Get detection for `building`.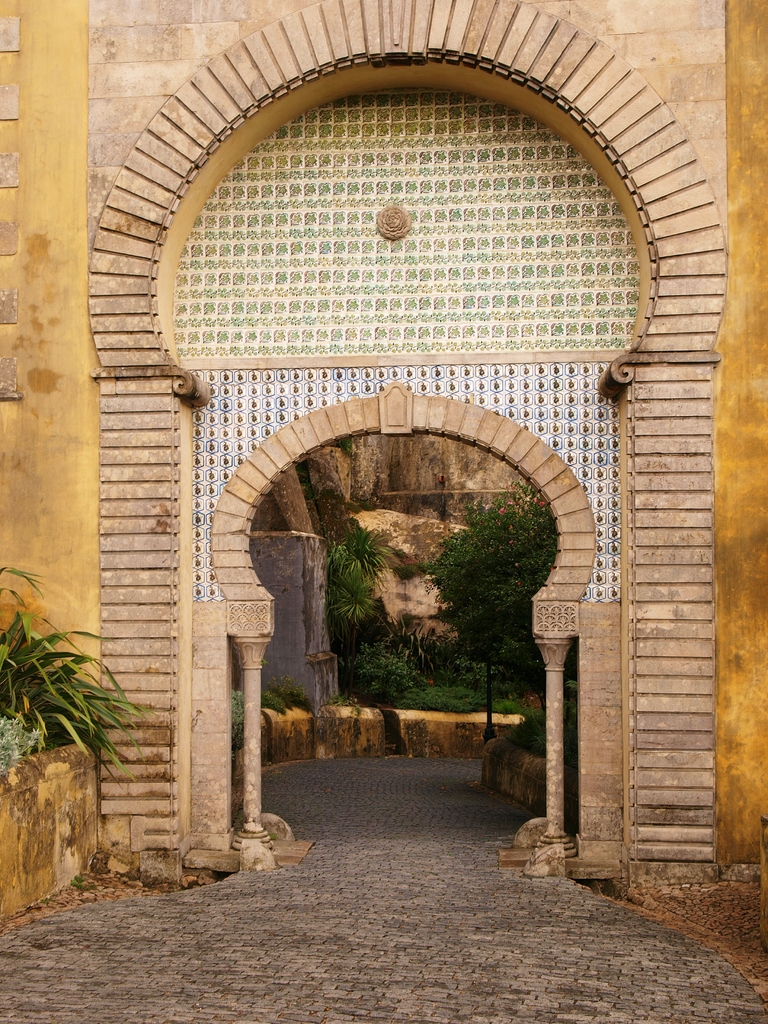
Detection: [0,0,767,889].
